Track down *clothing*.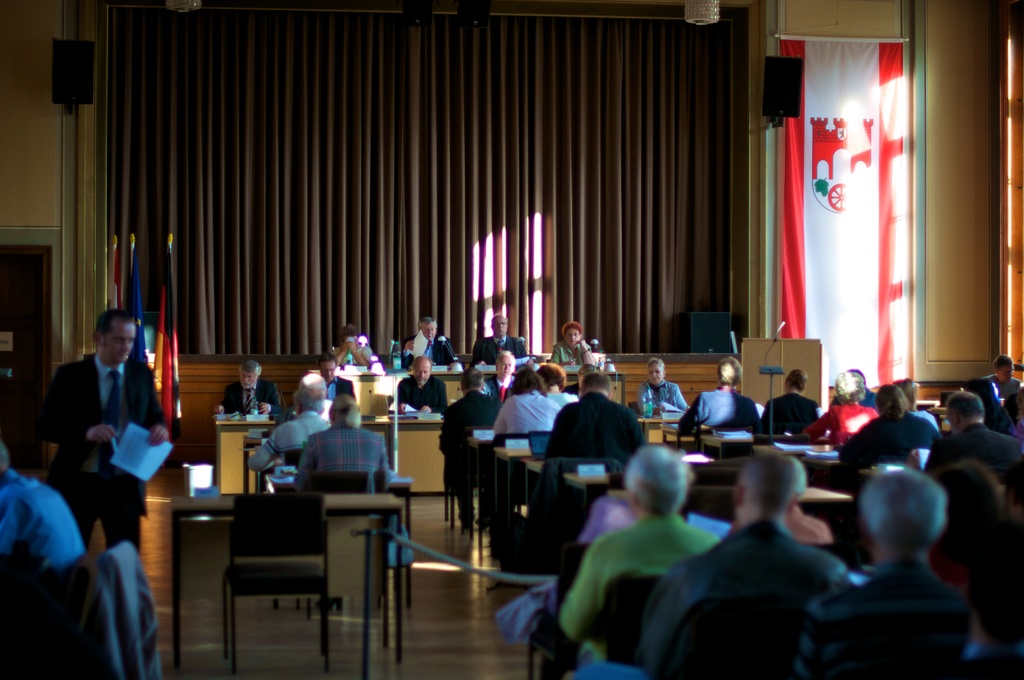
Tracked to <bbox>72, 542, 162, 679</bbox>.
